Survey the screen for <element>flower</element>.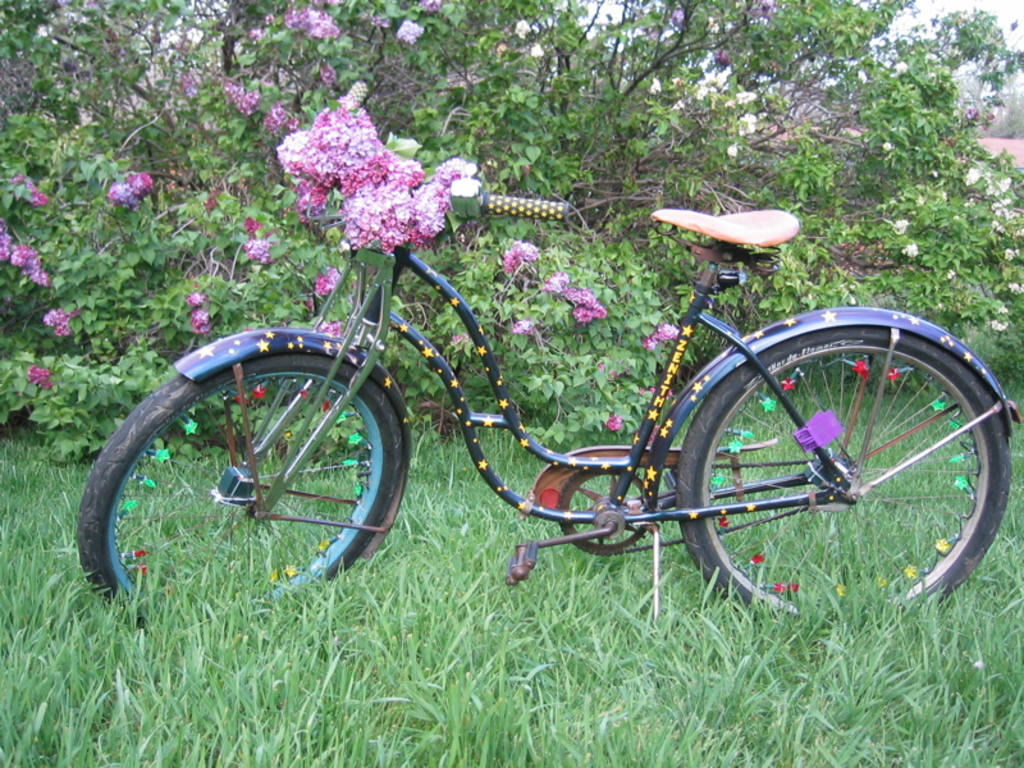
Survey found: 740,113,755,132.
